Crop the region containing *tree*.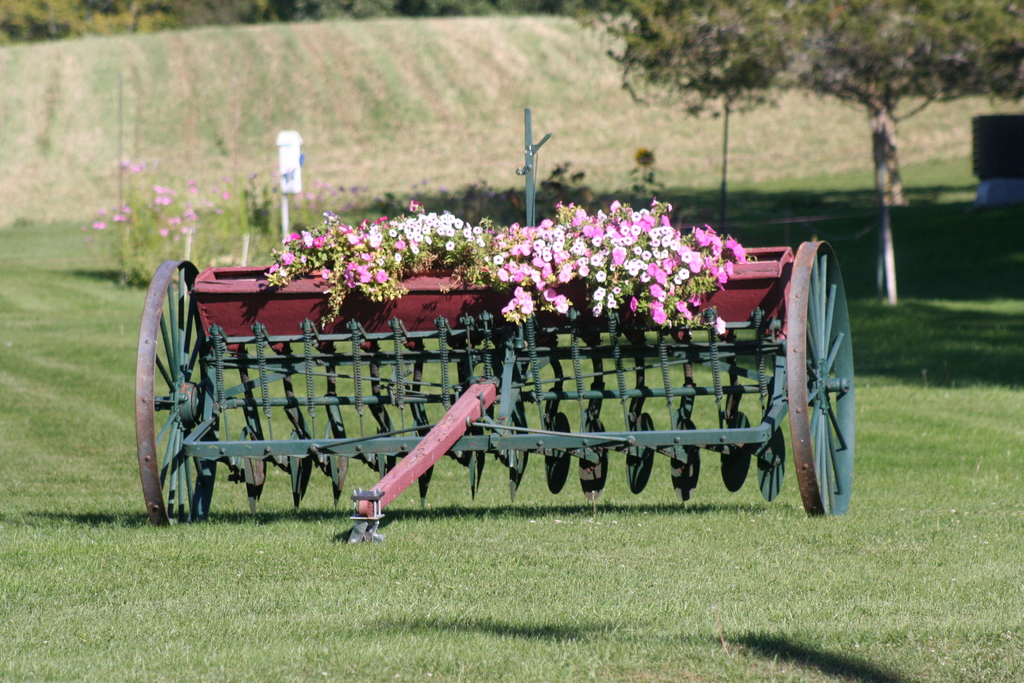
Crop region: 607, 0, 1023, 207.
